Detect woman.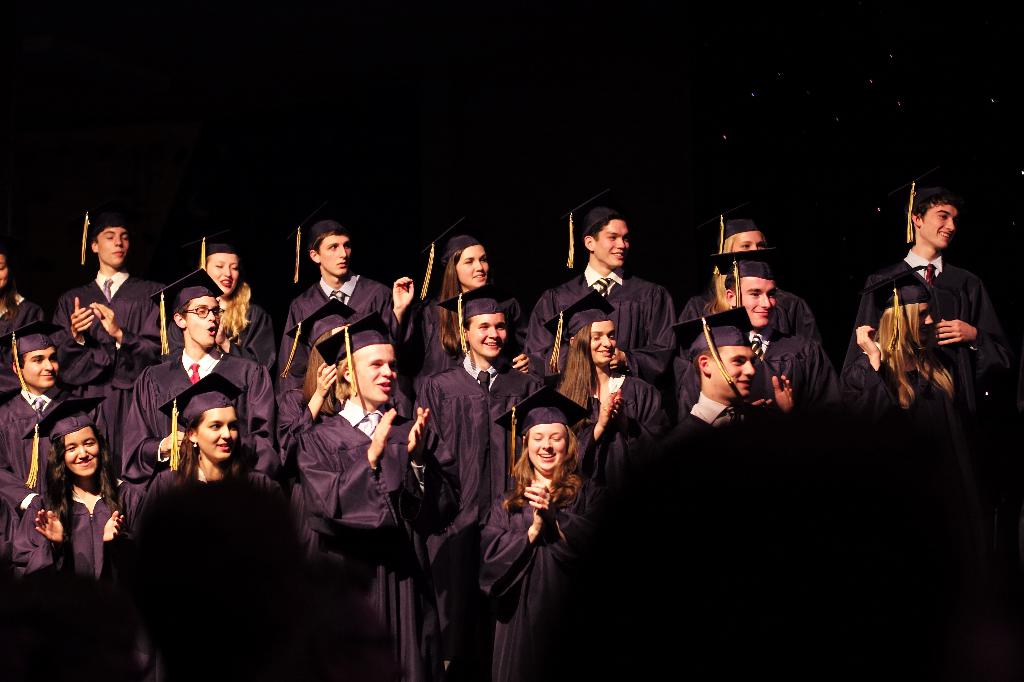
Detected at {"left": 12, "top": 399, "right": 146, "bottom": 679}.
